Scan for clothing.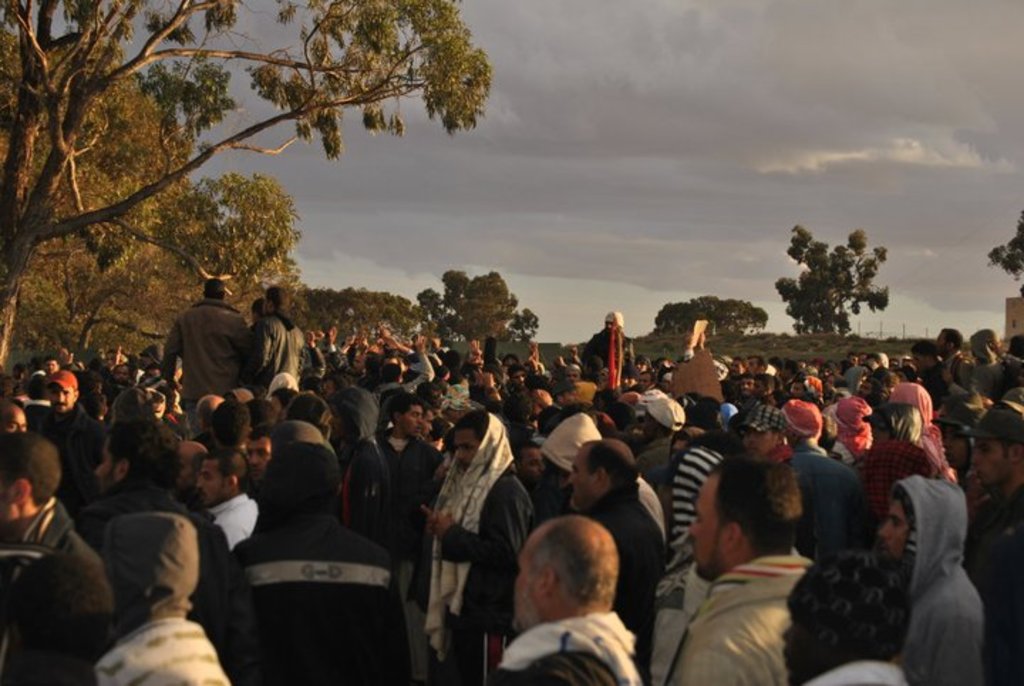
Scan result: x1=82, y1=475, x2=240, y2=601.
